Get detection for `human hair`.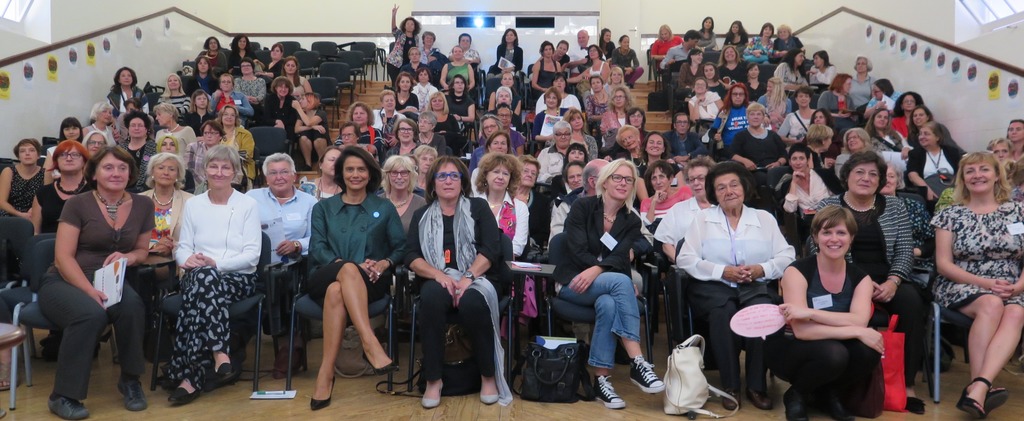
Detection: {"x1": 682, "y1": 27, "x2": 703, "y2": 42}.
